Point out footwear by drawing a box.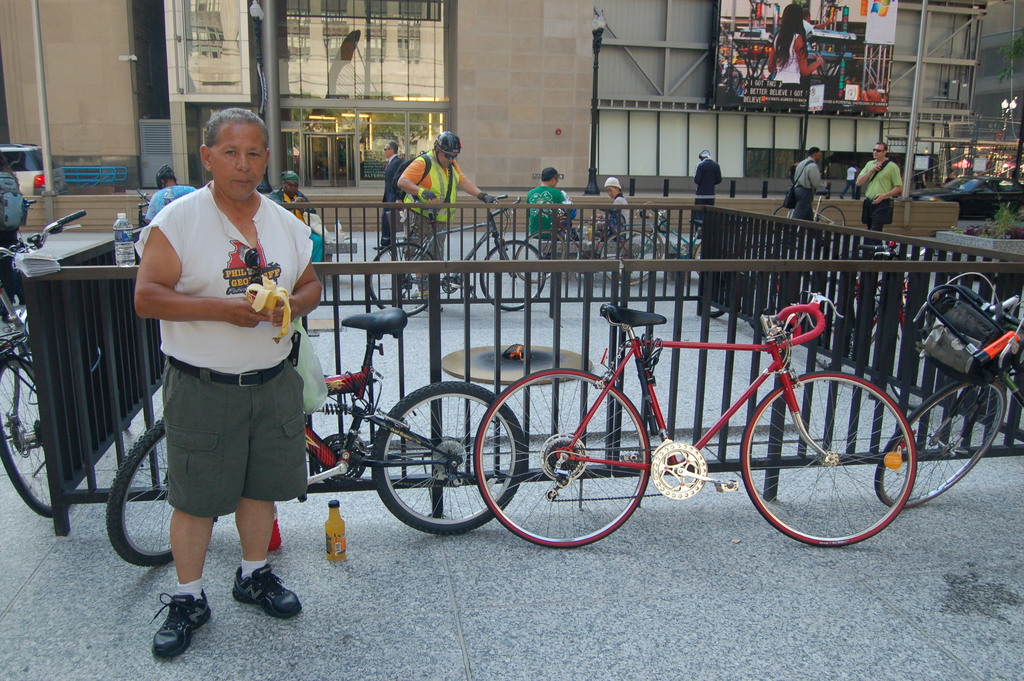
region(232, 562, 311, 617).
